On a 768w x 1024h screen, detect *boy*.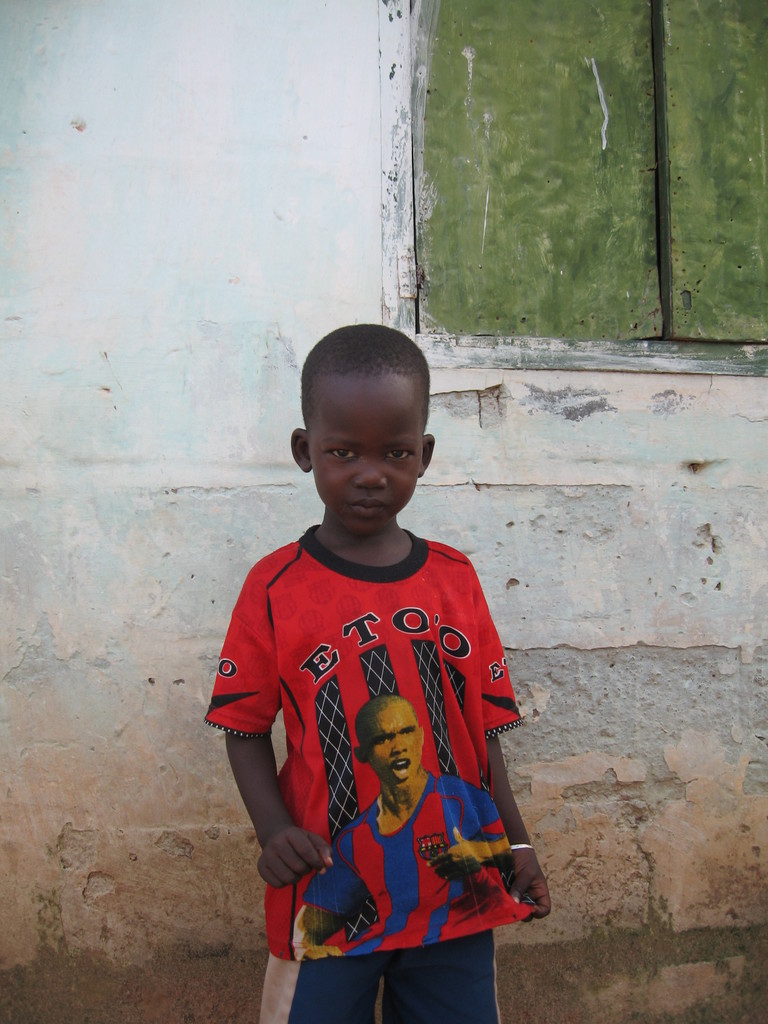
221 335 547 1001.
